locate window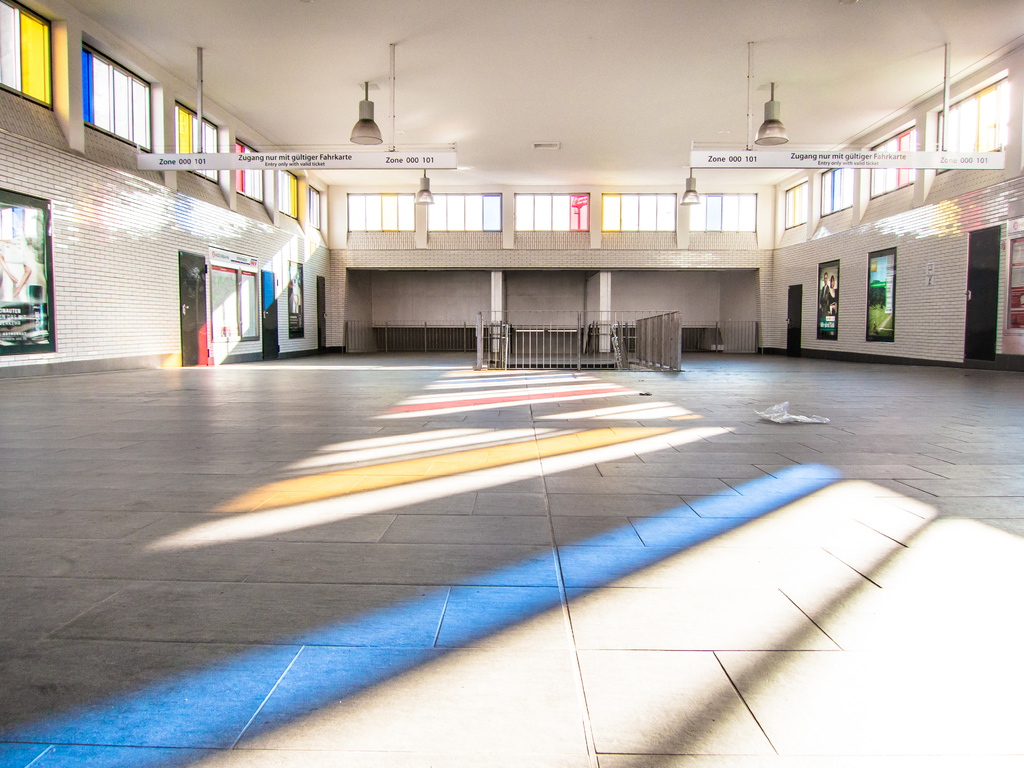
locate(817, 168, 851, 218)
